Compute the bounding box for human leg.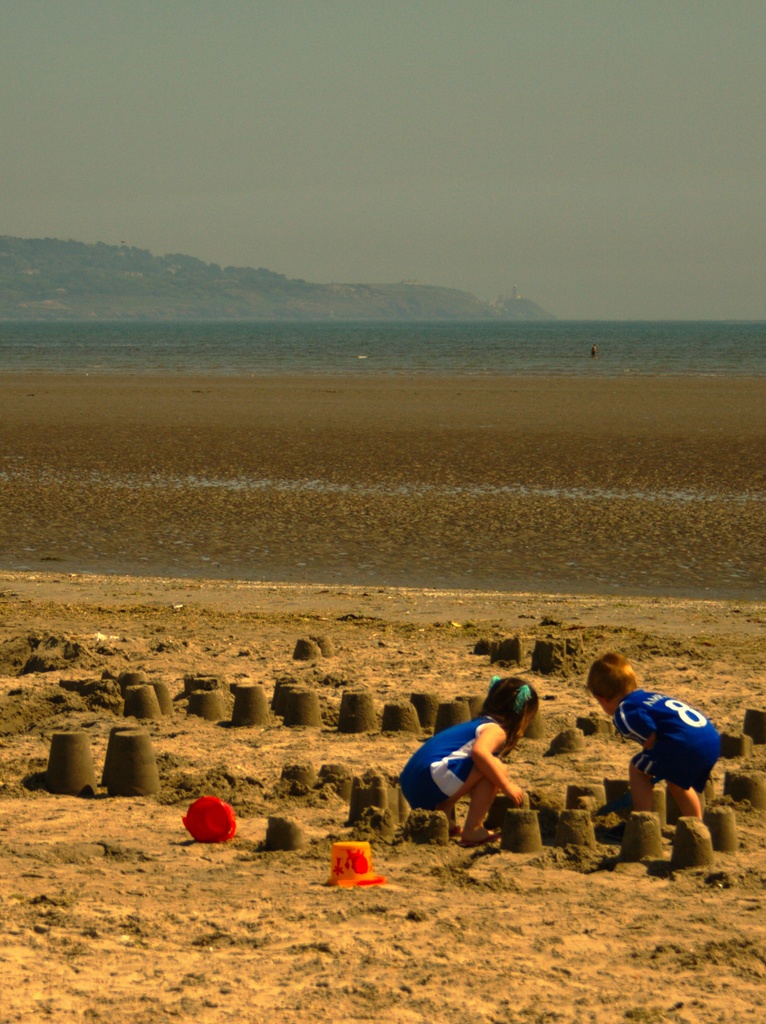
bbox=[631, 735, 699, 814].
